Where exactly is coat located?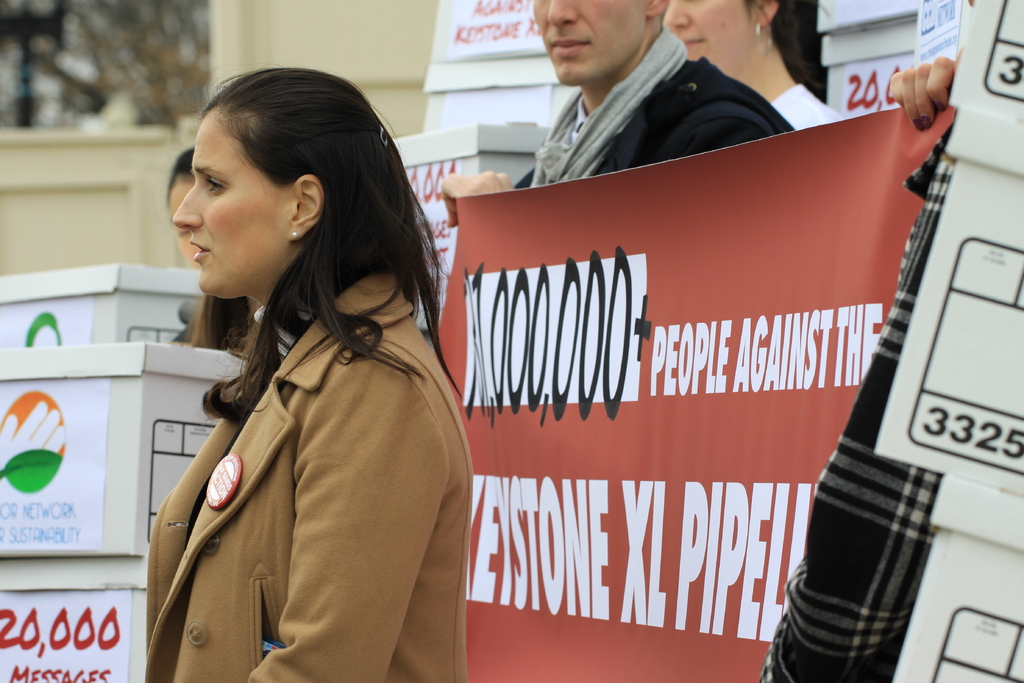
Its bounding box is [x1=518, y1=62, x2=792, y2=197].
